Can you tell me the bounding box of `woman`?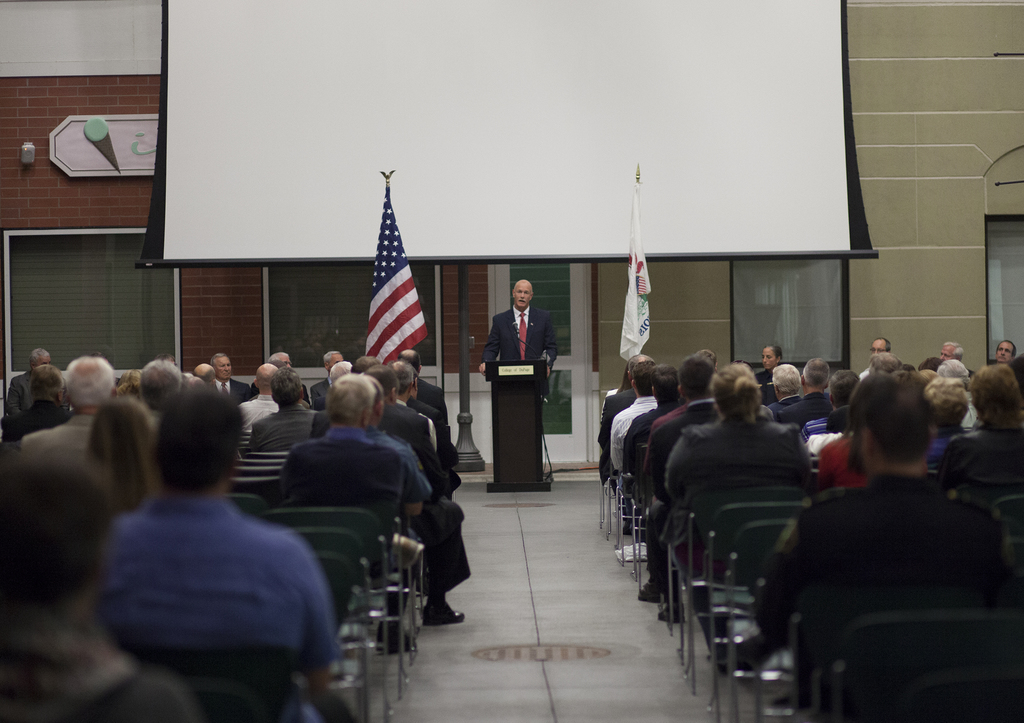
box=[751, 345, 787, 389].
